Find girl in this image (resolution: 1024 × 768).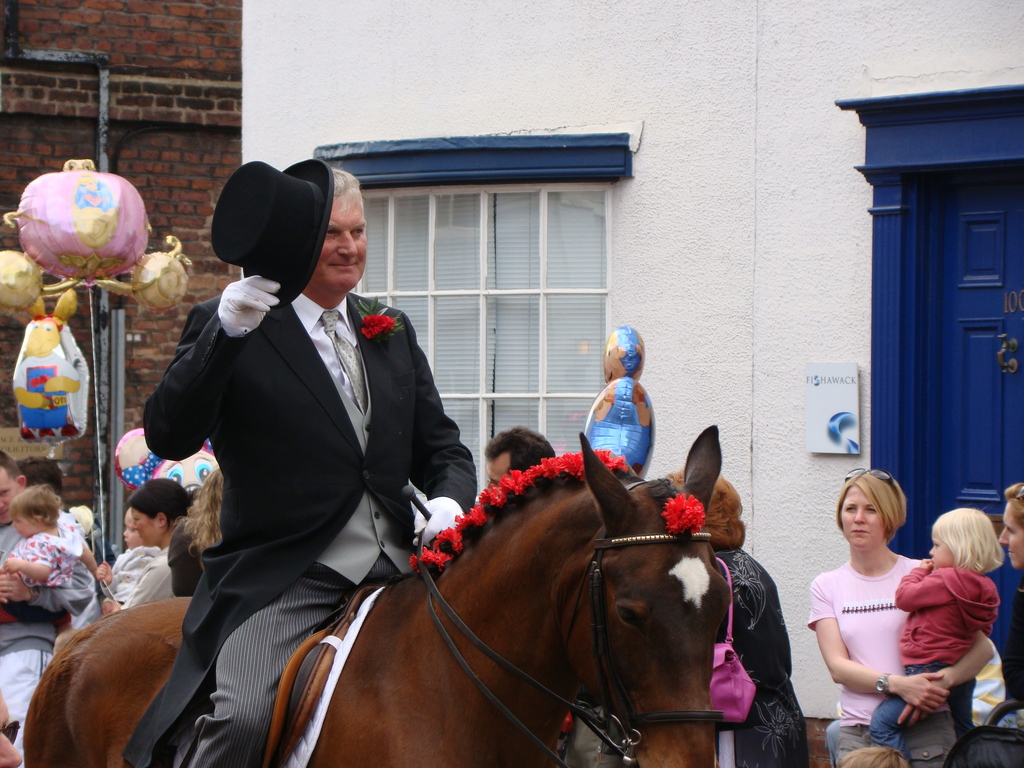
{"x1": 808, "y1": 465, "x2": 989, "y2": 765}.
